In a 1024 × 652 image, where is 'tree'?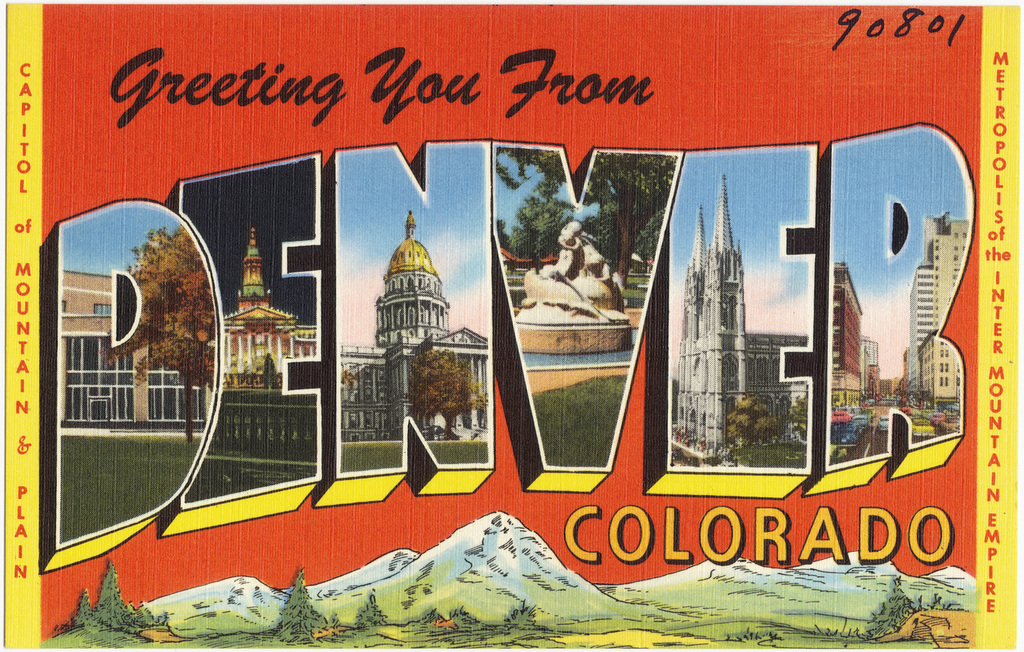
(358, 594, 391, 625).
